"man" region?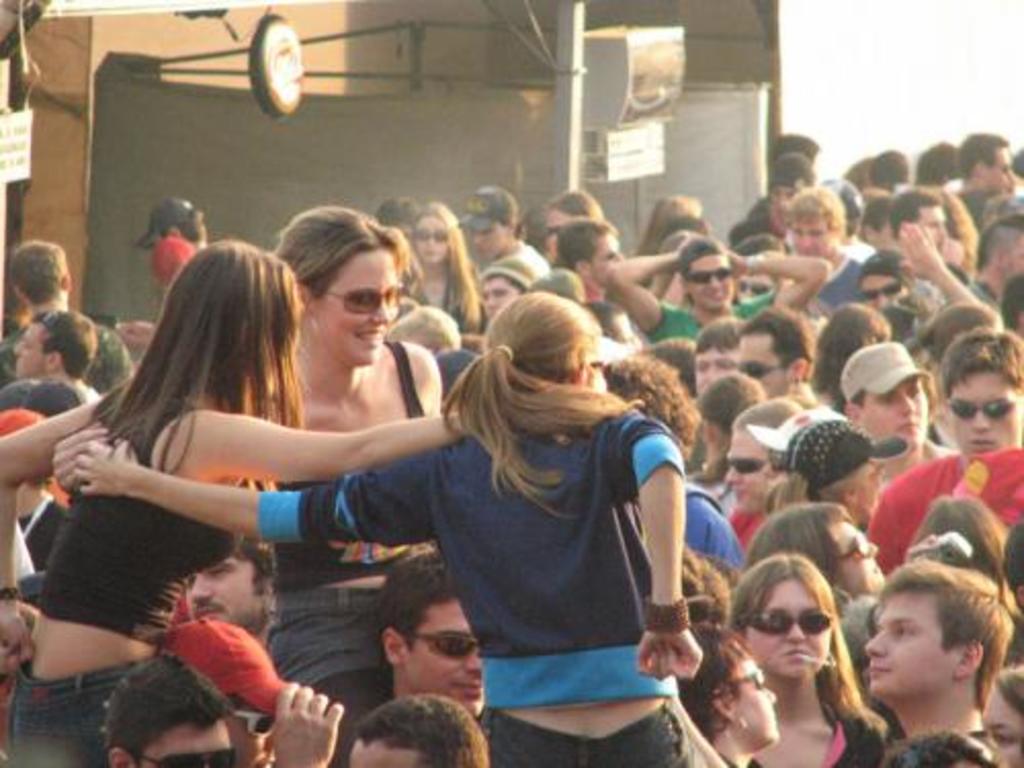
bbox=[377, 551, 487, 721]
